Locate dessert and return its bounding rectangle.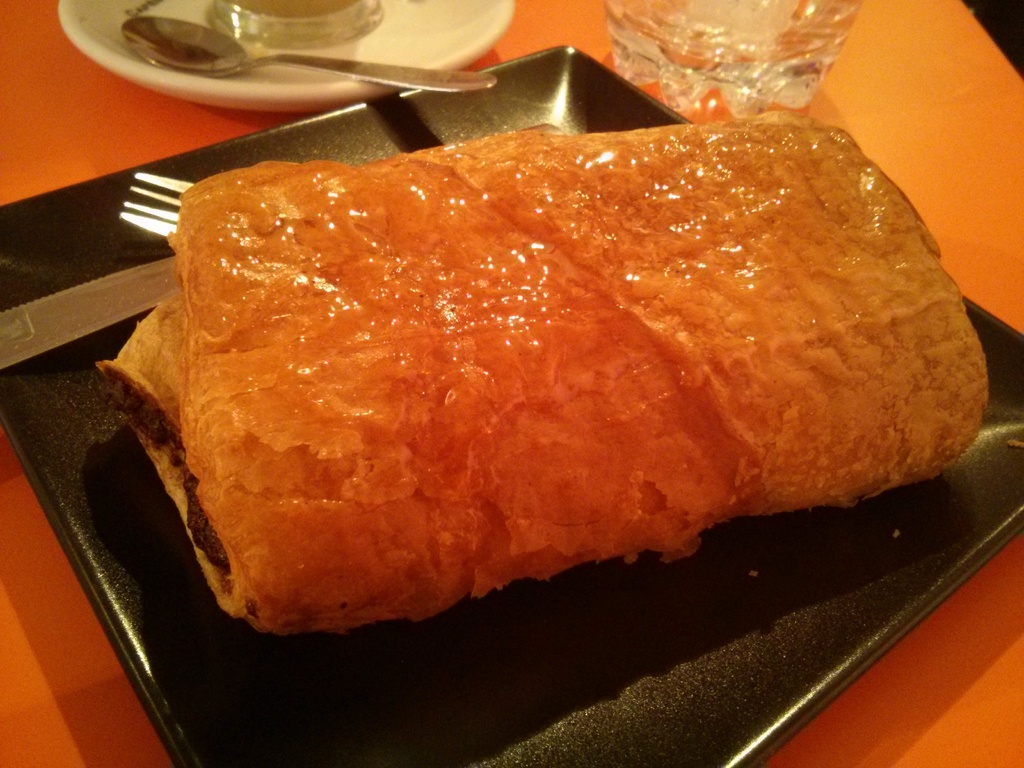
{"x1": 93, "y1": 109, "x2": 991, "y2": 638}.
